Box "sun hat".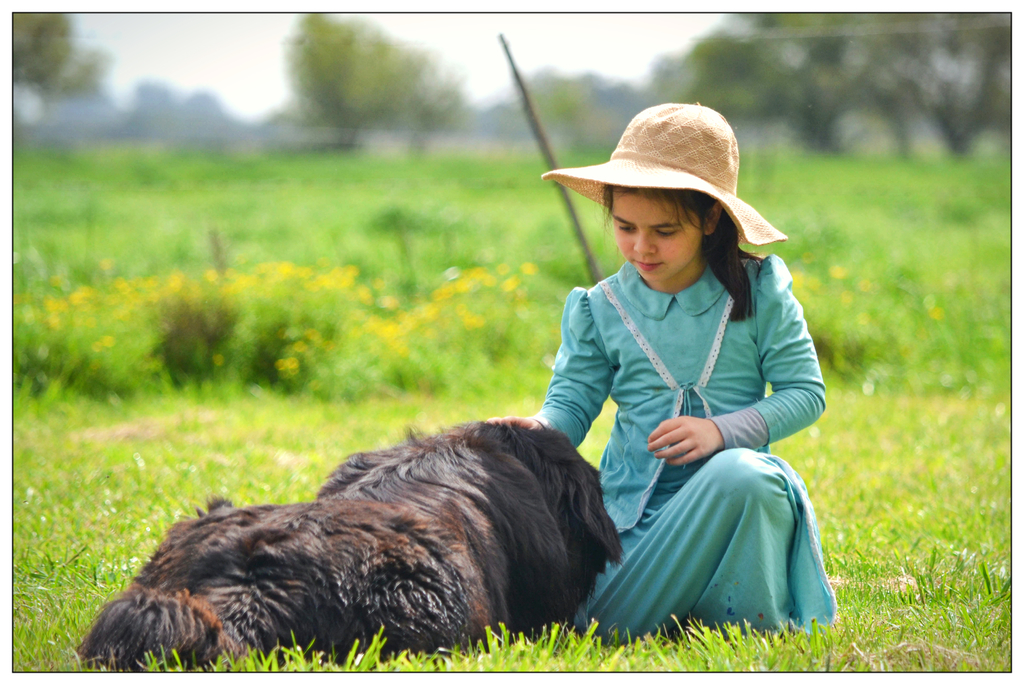
[left=543, top=105, right=794, bottom=260].
